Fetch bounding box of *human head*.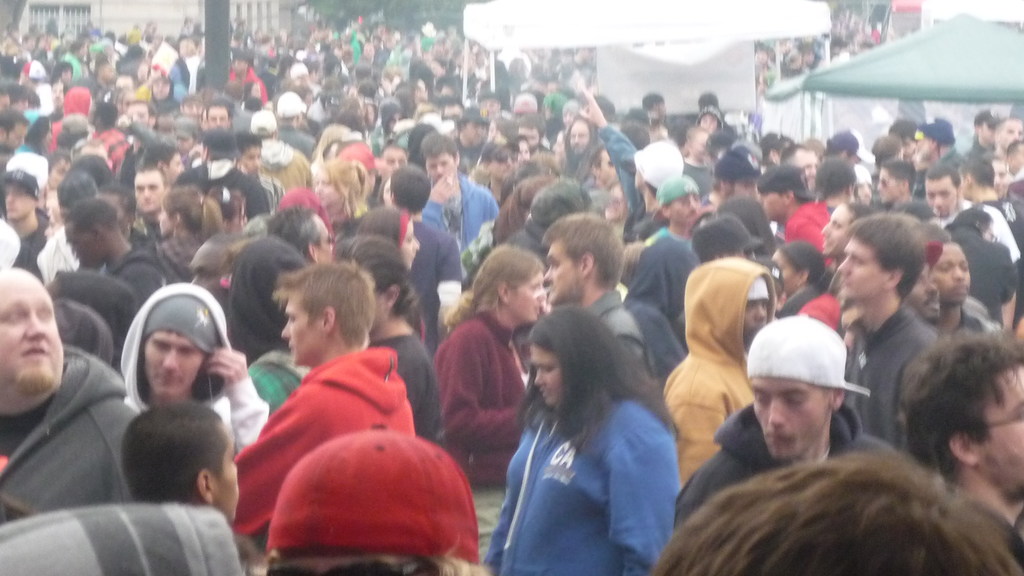
Bbox: <region>136, 282, 225, 396</region>.
